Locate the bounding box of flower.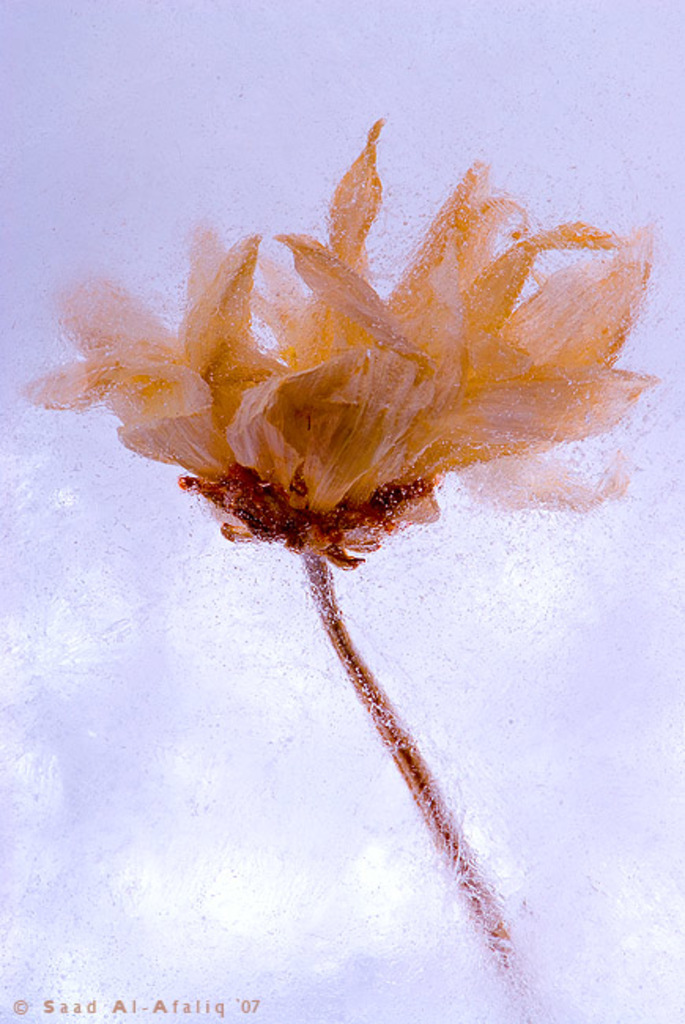
Bounding box: <region>33, 140, 630, 575</region>.
